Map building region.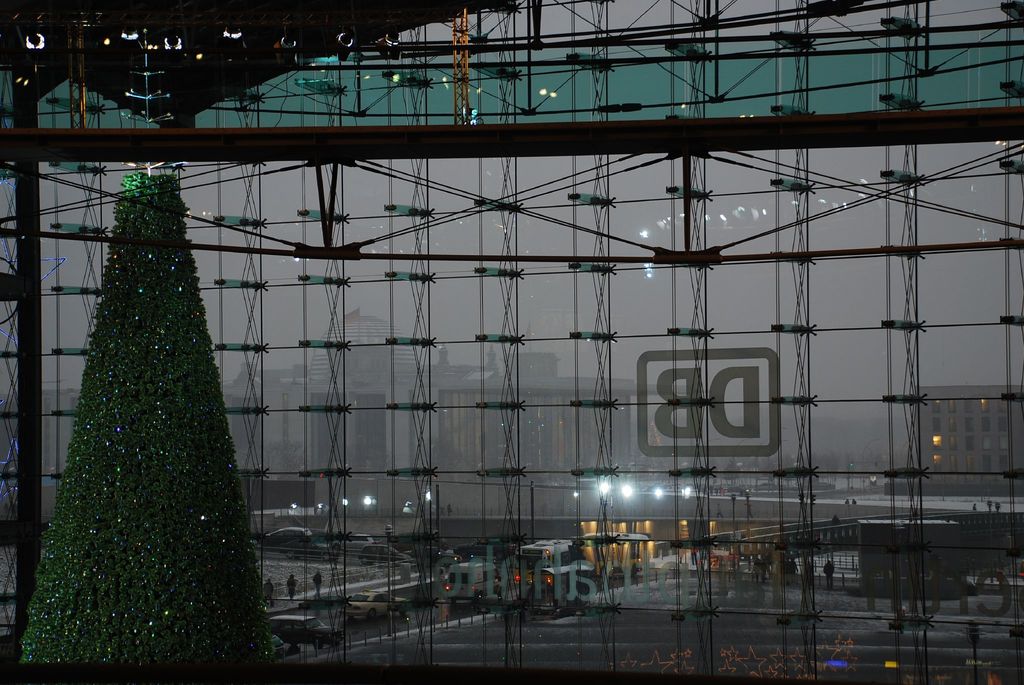
Mapped to 911 384 1023 488.
